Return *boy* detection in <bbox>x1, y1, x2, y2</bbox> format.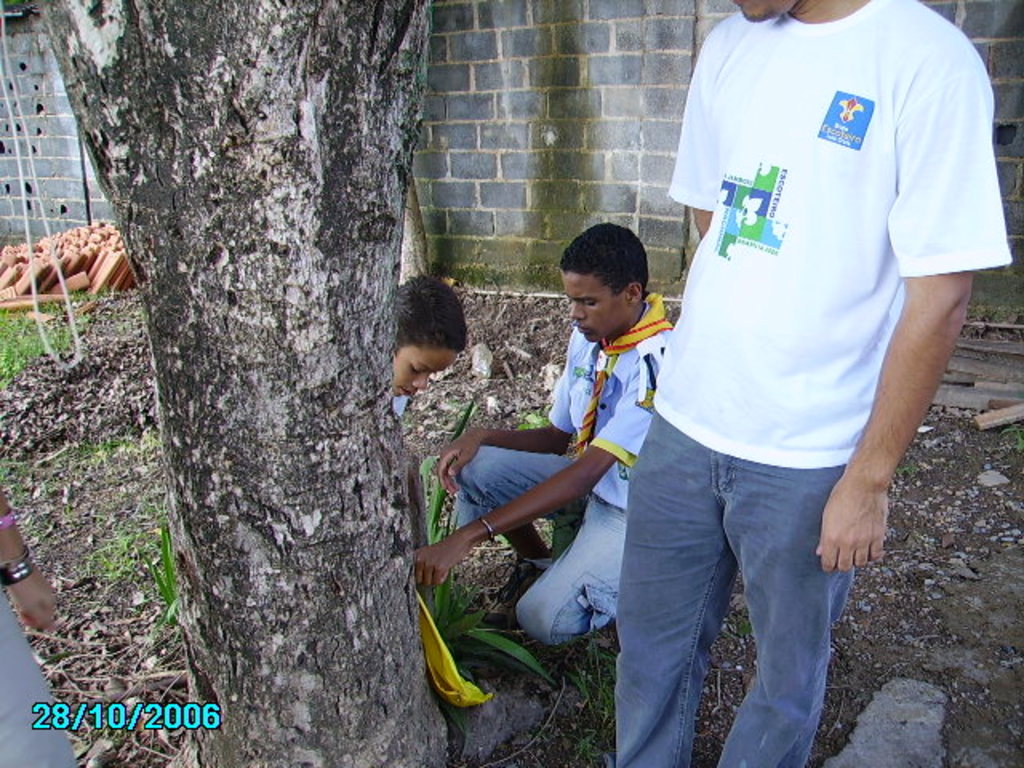
<bbox>616, 0, 1014, 766</bbox>.
